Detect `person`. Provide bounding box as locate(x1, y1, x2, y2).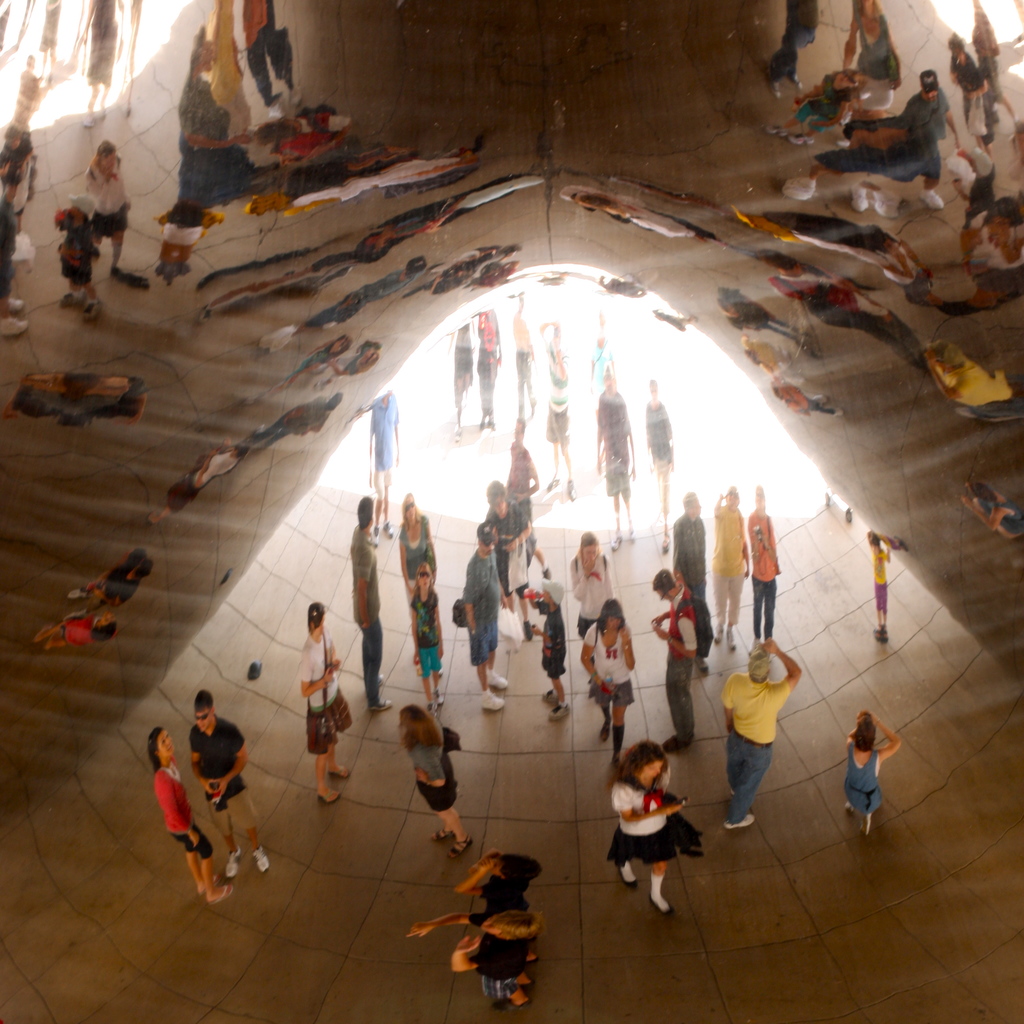
locate(664, 582, 700, 741).
